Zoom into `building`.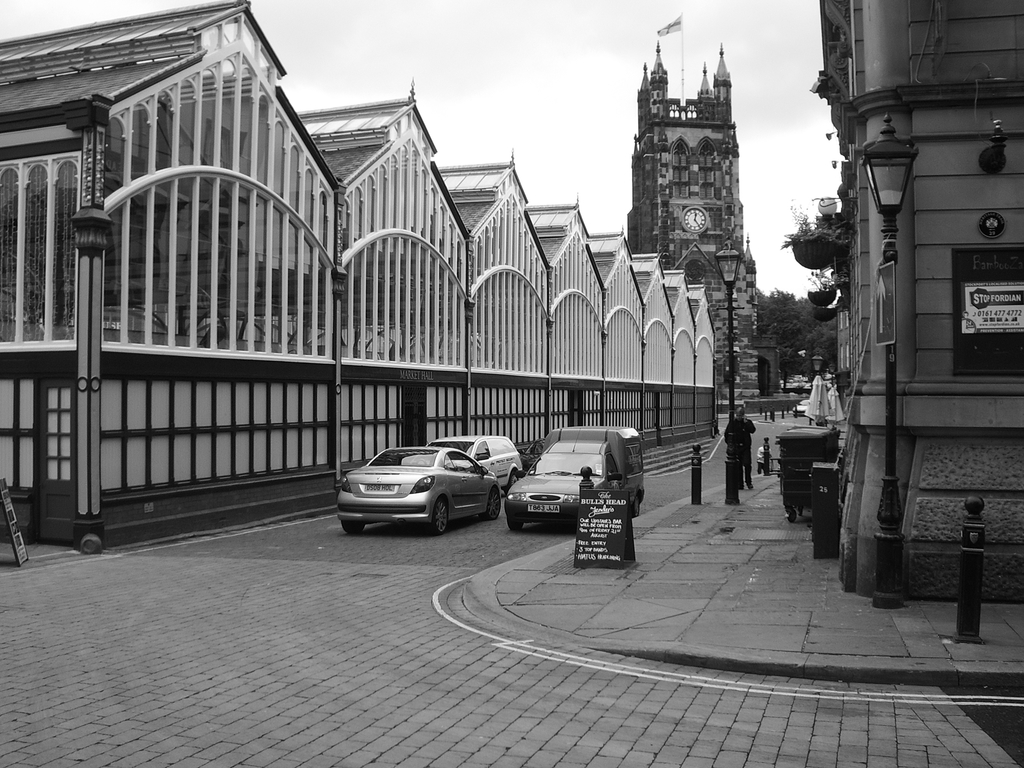
Zoom target: x1=815 y1=0 x2=1023 y2=597.
